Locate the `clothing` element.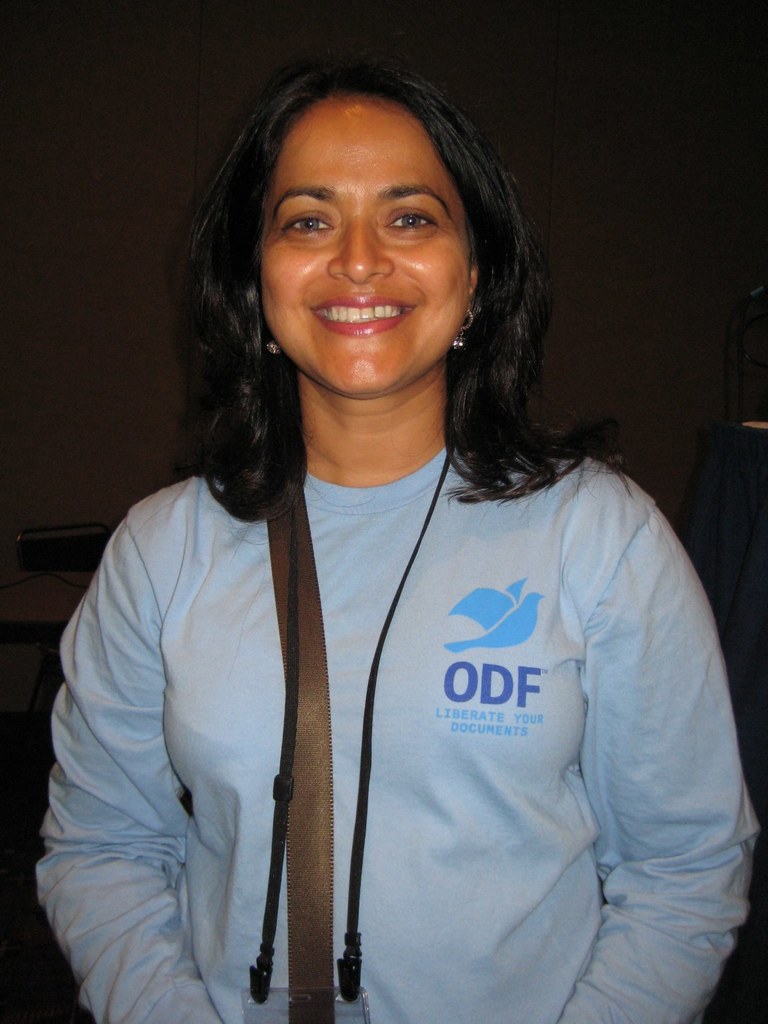
Element bbox: 114,302,717,1023.
